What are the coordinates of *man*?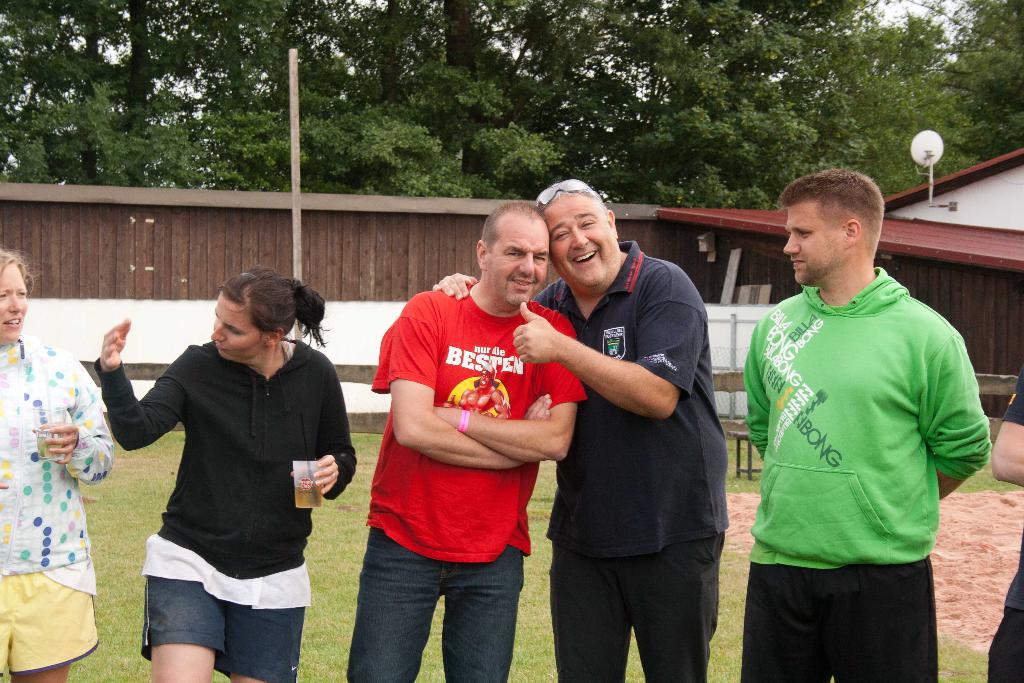
bbox=(345, 199, 588, 682).
